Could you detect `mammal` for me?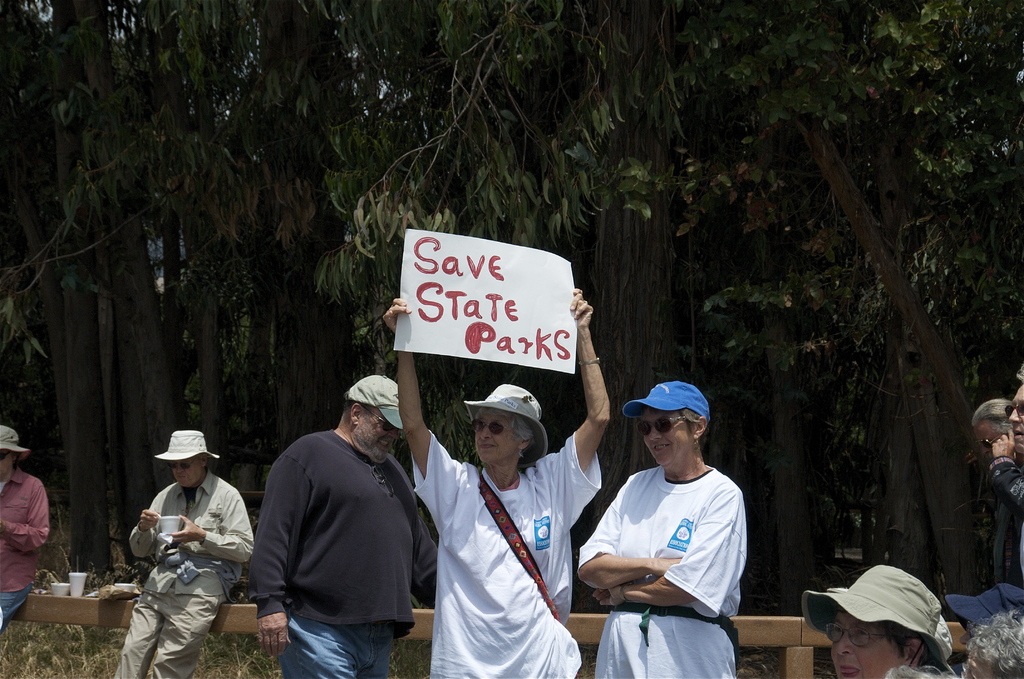
Detection result: [381,287,612,678].
